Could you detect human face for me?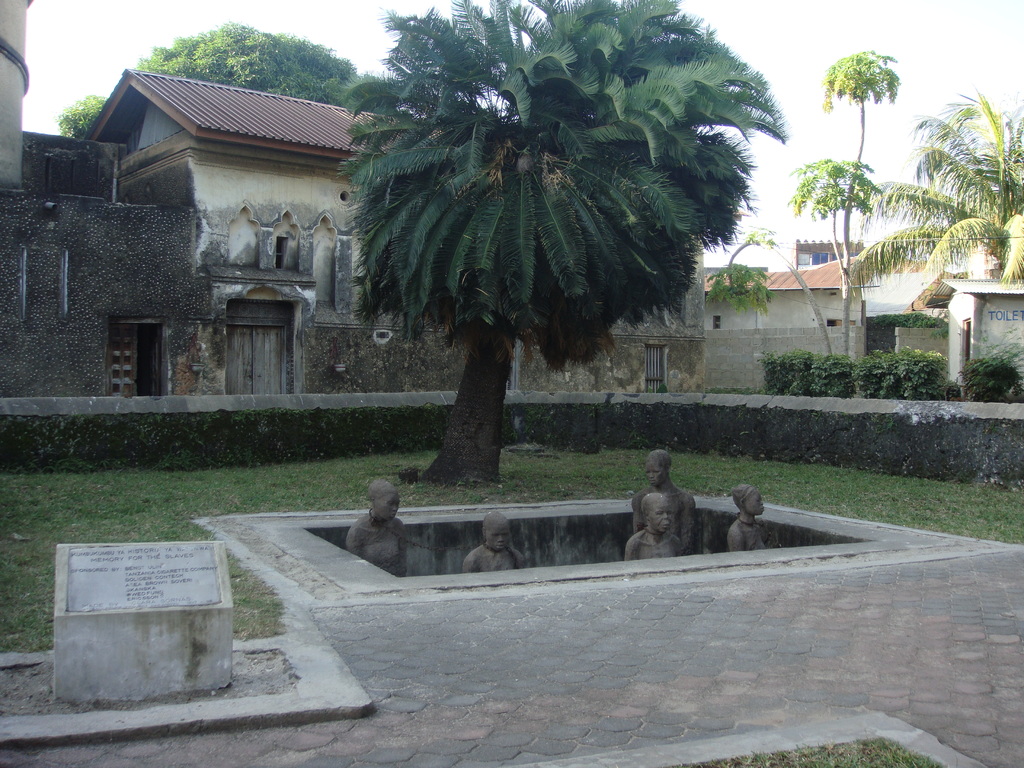
Detection result: <bbox>646, 461, 668, 484</bbox>.
